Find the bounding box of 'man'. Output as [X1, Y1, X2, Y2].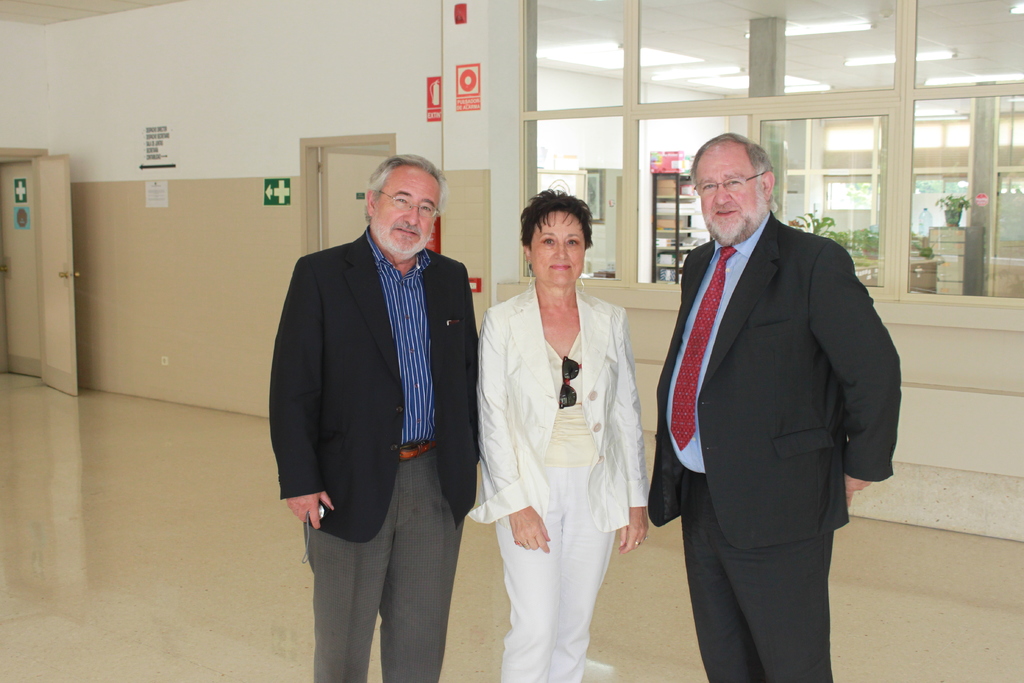
[641, 131, 908, 682].
